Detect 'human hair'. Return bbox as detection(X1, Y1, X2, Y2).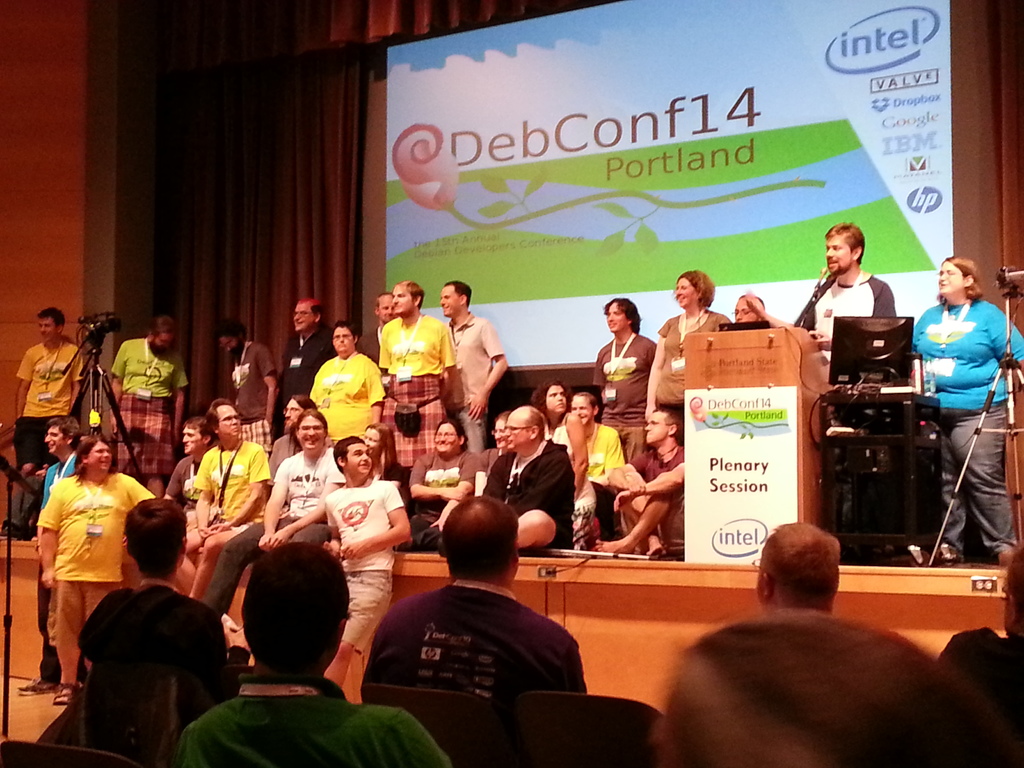
detection(38, 305, 66, 335).
